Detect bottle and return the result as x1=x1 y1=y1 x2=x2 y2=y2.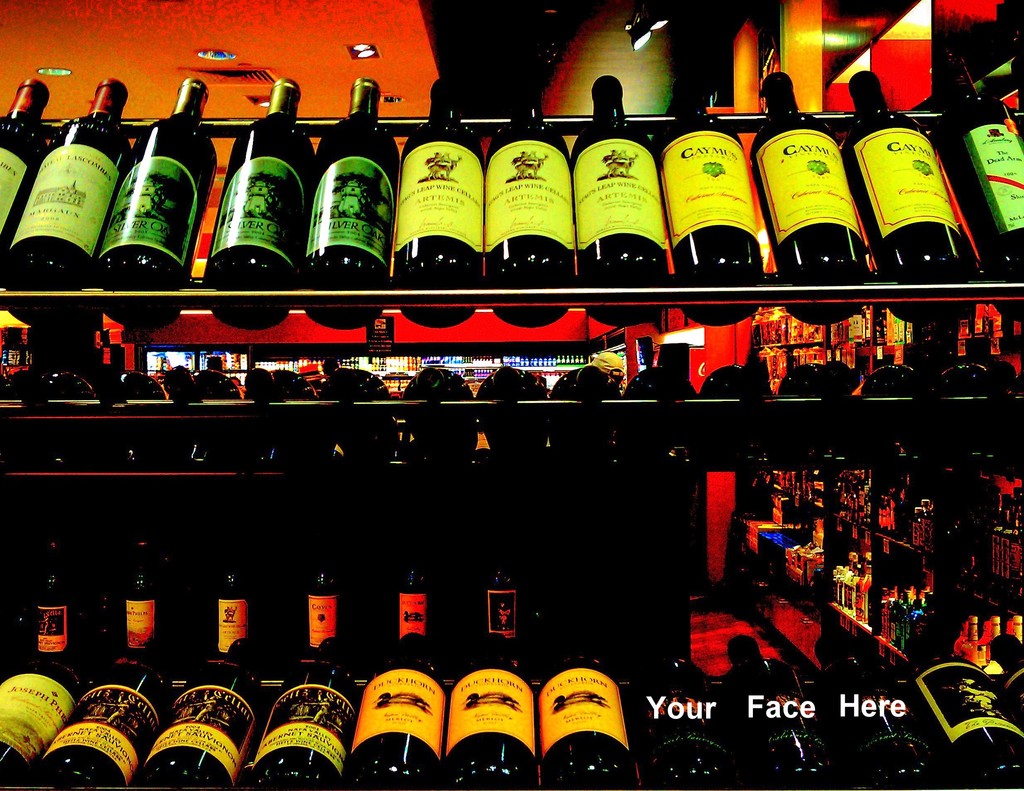
x1=0 y1=73 x2=129 y2=336.
